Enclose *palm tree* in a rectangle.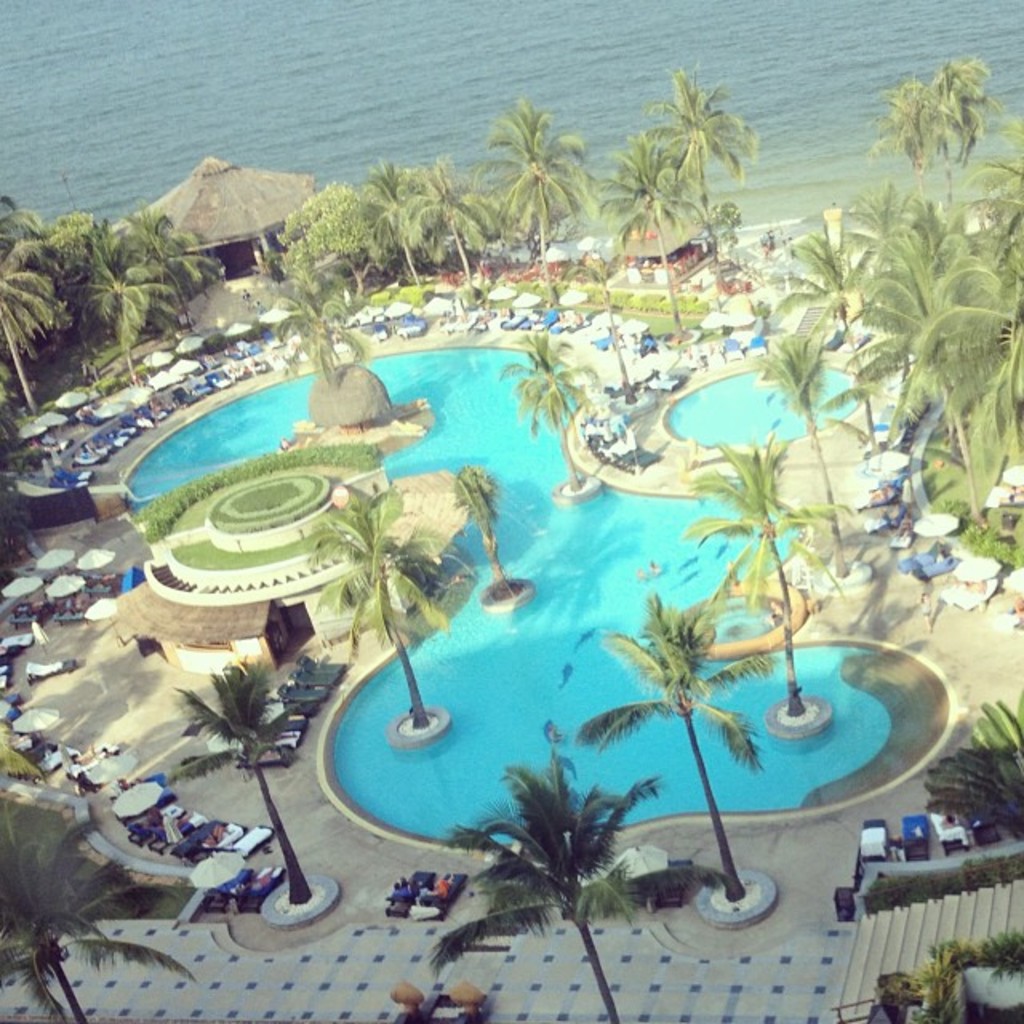
select_region(0, 805, 194, 1022).
